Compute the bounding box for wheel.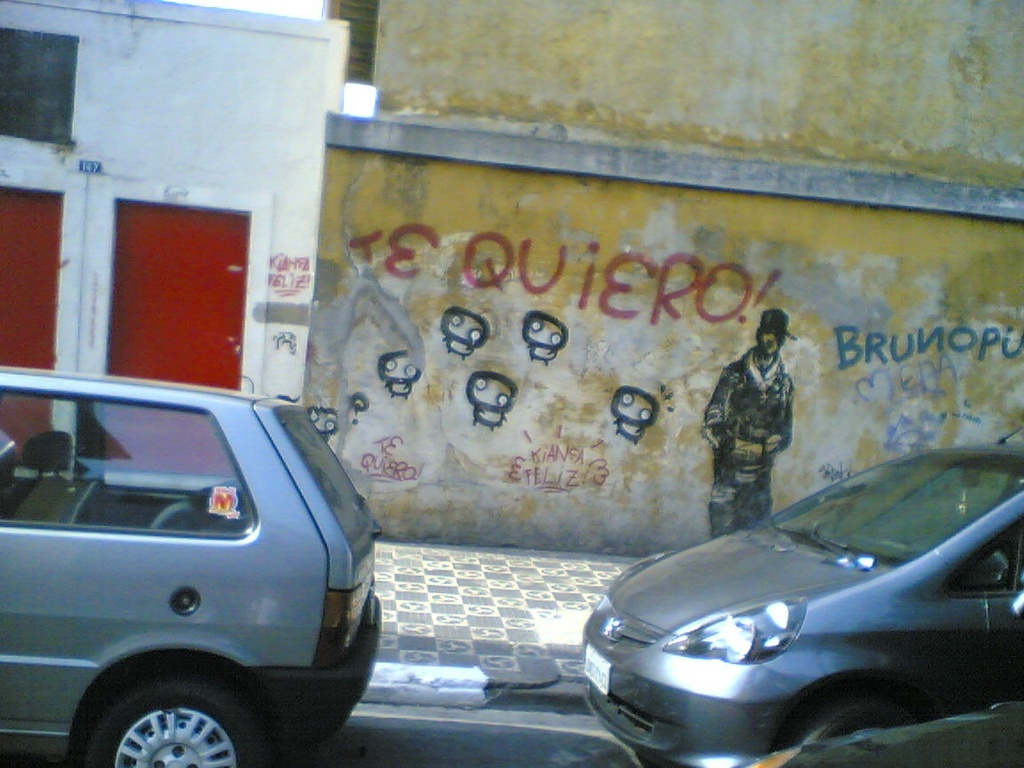
62/670/270/758.
